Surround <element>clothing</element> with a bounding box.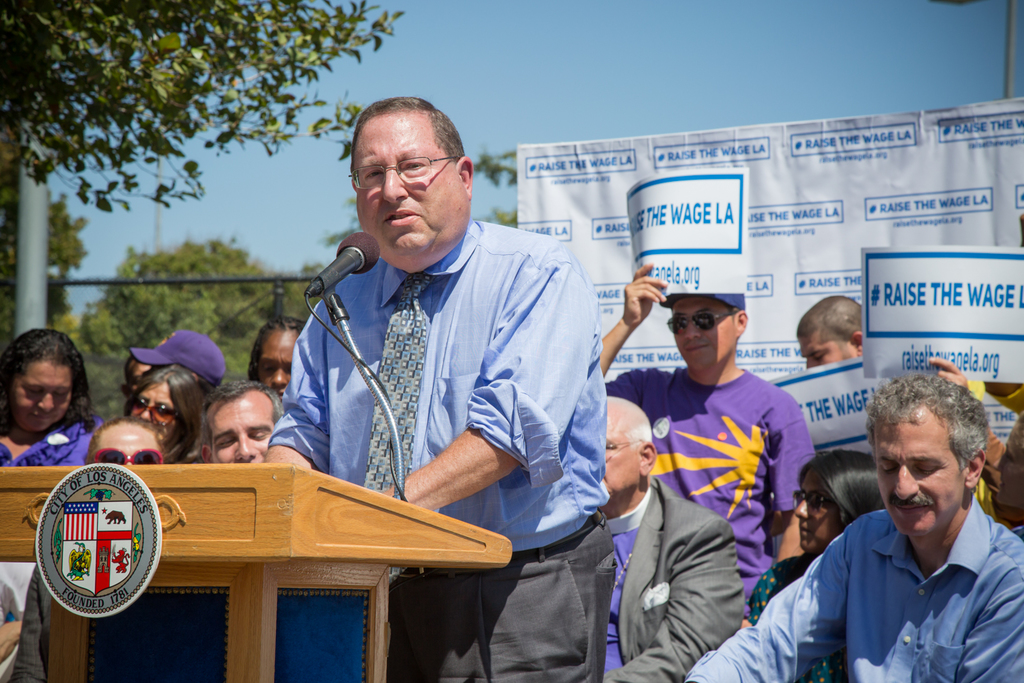
[595, 479, 758, 682].
